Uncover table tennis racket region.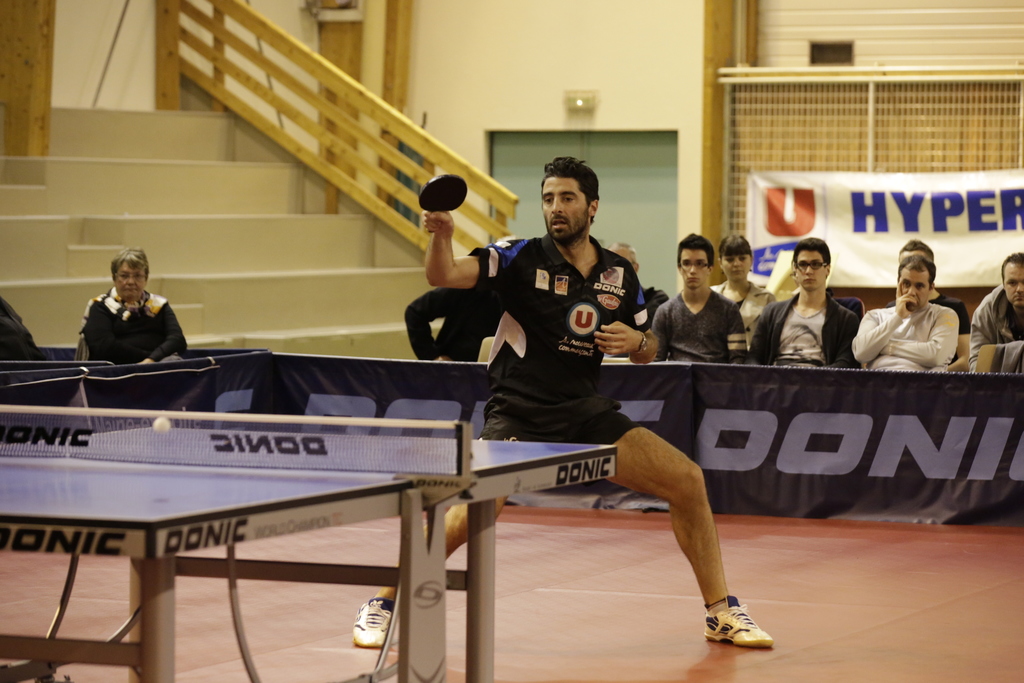
Uncovered: rect(416, 173, 468, 233).
